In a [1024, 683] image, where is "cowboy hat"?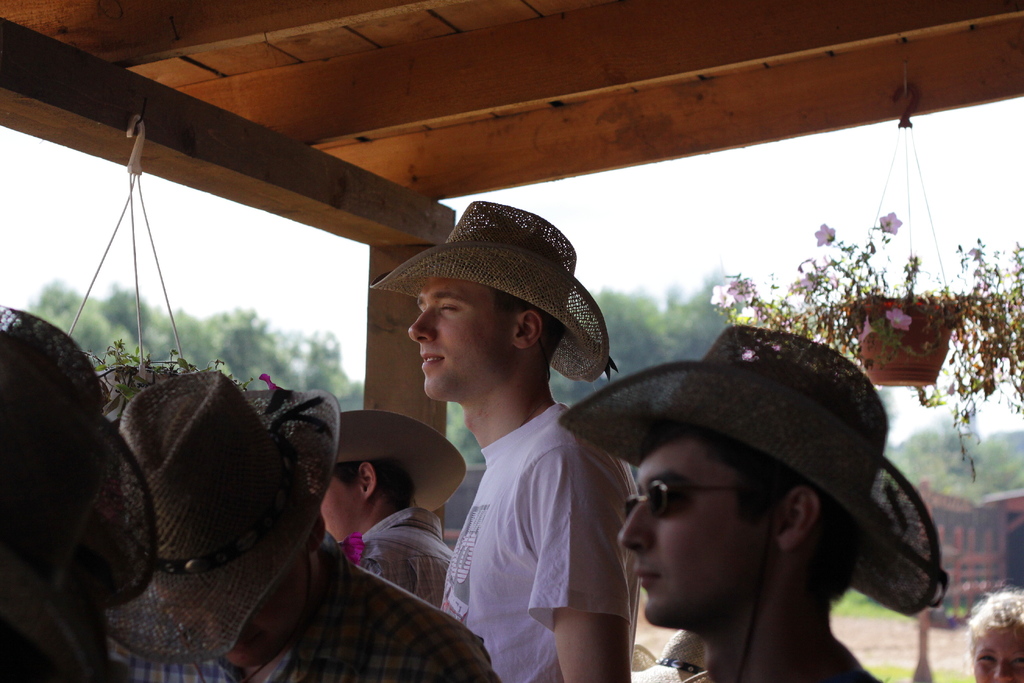
326, 407, 467, 516.
